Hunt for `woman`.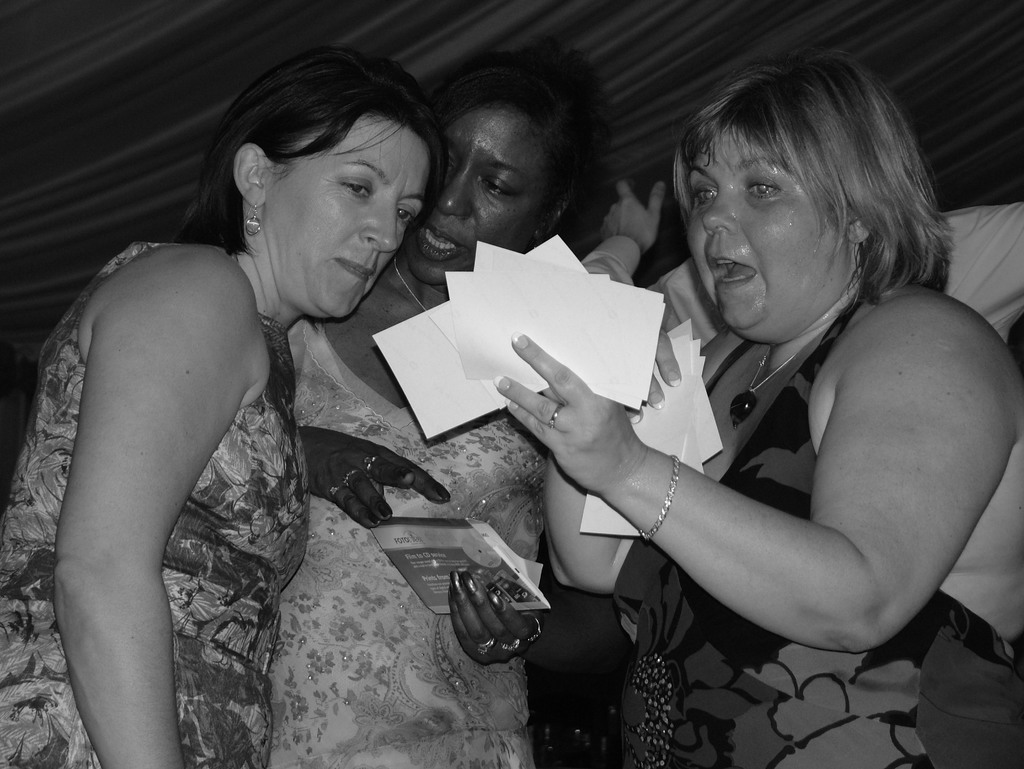
Hunted down at [0, 45, 445, 768].
